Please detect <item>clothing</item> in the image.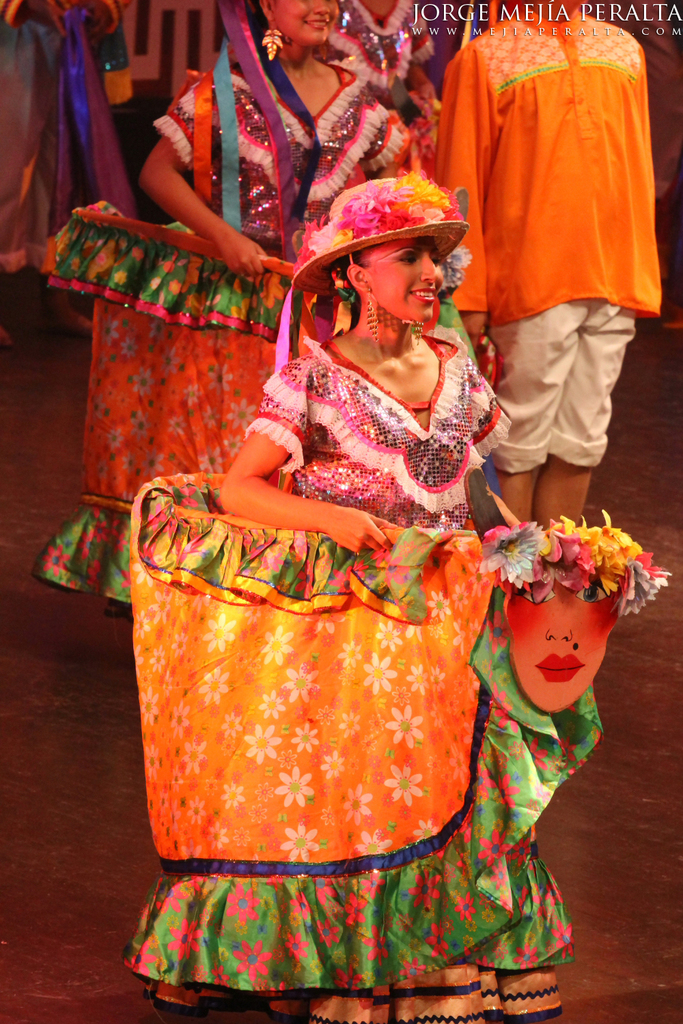
box(118, 323, 598, 1023).
